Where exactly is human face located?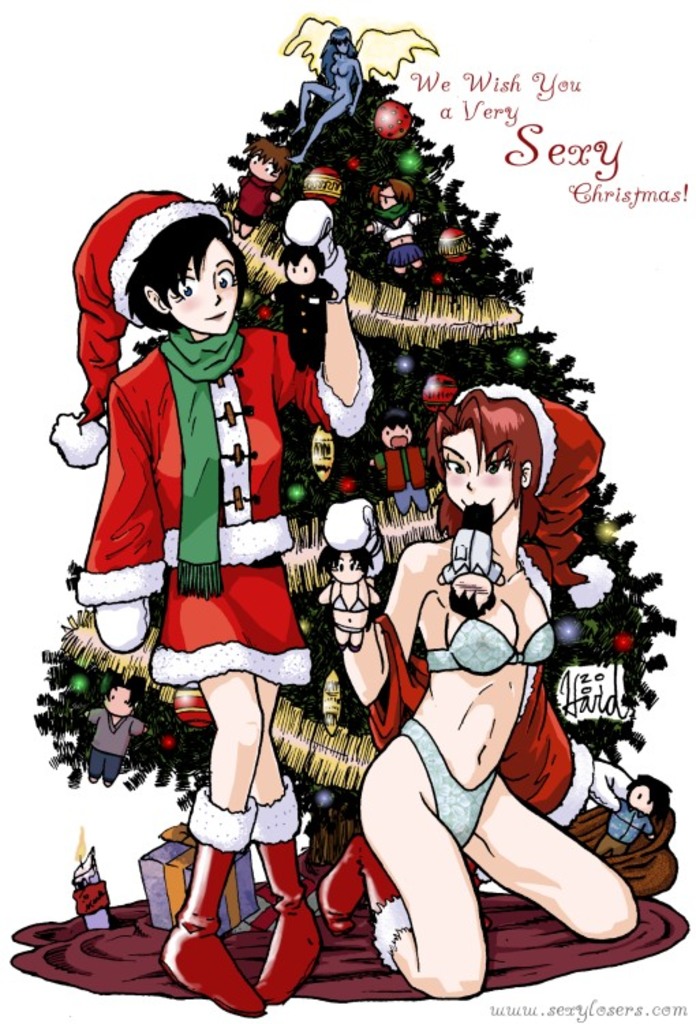
Its bounding box is (left=628, top=784, right=652, bottom=816).
